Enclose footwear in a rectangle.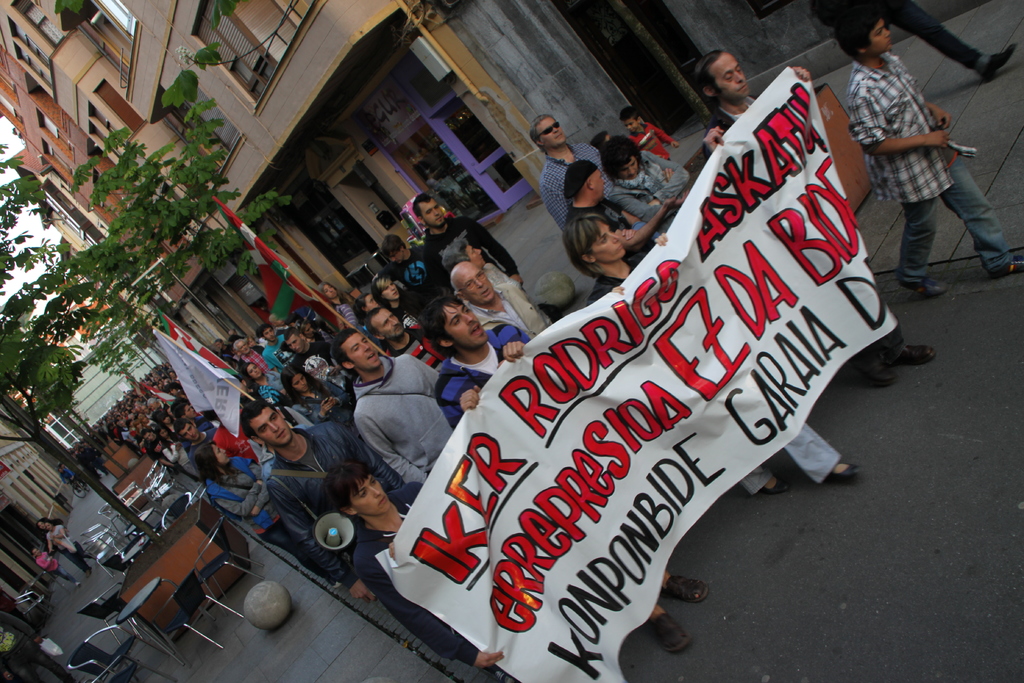
x1=660, y1=573, x2=709, y2=604.
